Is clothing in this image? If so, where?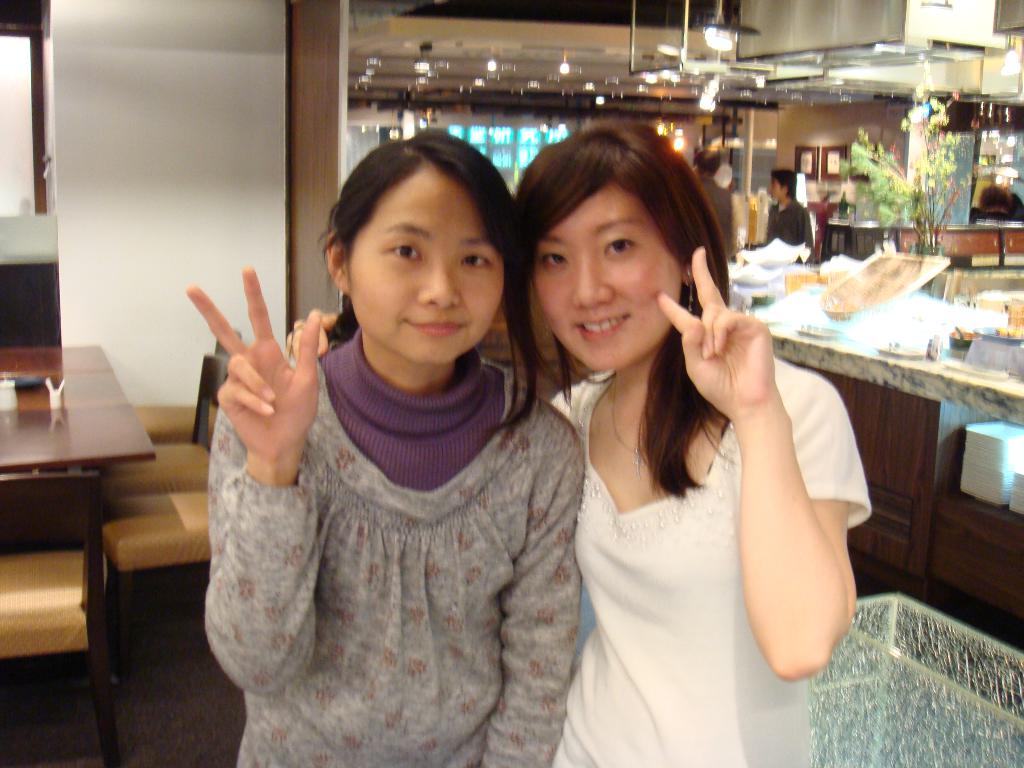
Yes, at 772, 204, 813, 260.
